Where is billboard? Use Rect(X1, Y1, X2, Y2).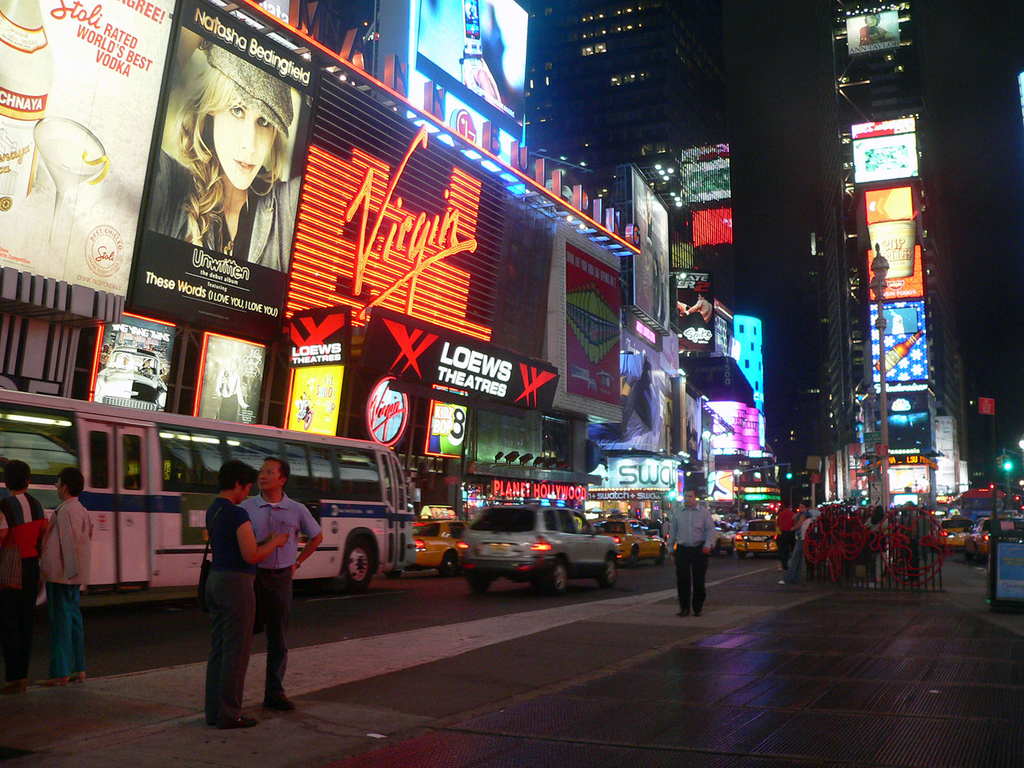
Rect(124, 0, 623, 413).
